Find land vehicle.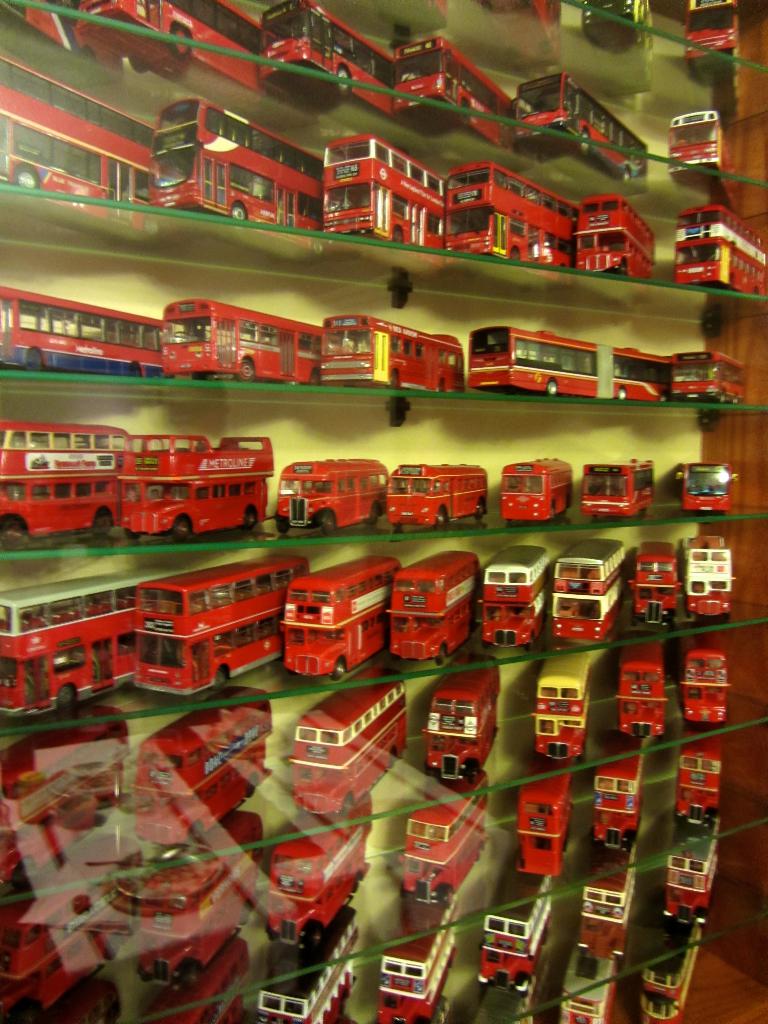
detection(0, 886, 135, 1023).
